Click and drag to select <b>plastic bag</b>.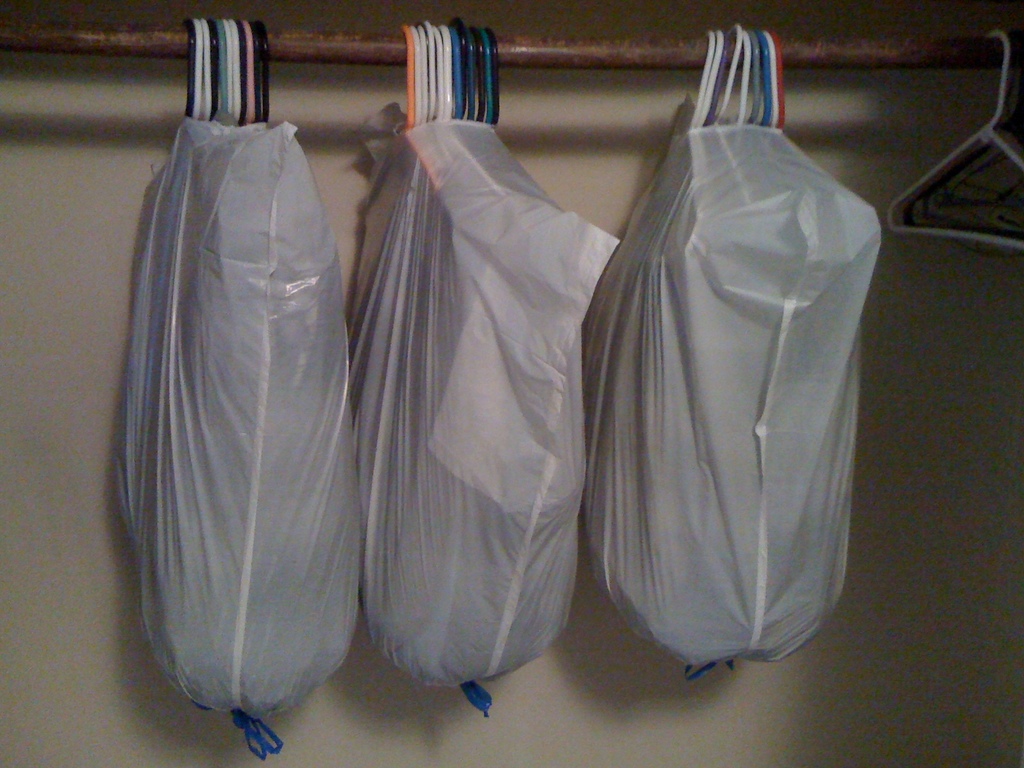
Selection: [576, 85, 884, 669].
